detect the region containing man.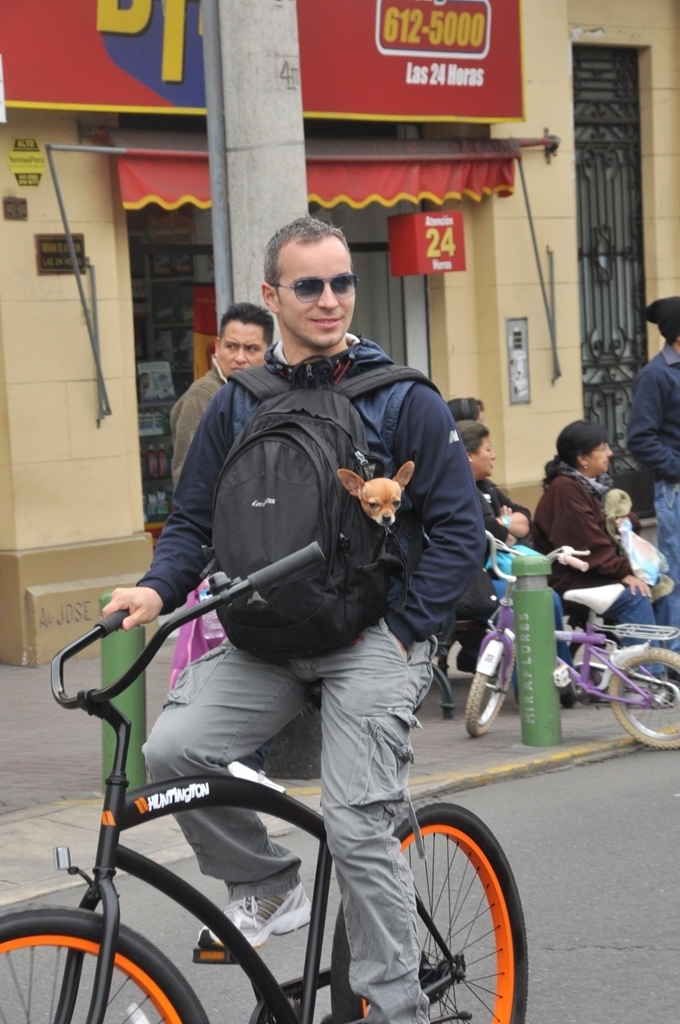
(103, 209, 484, 1015).
